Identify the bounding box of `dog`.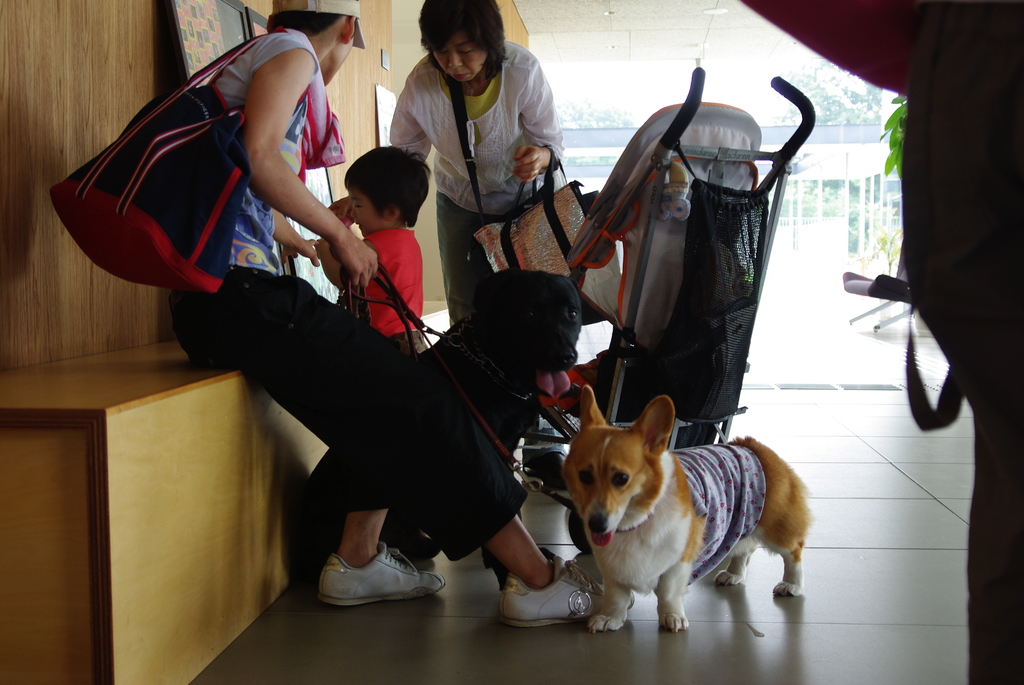
x1=561 y1=382 x2=813 y2=634.
